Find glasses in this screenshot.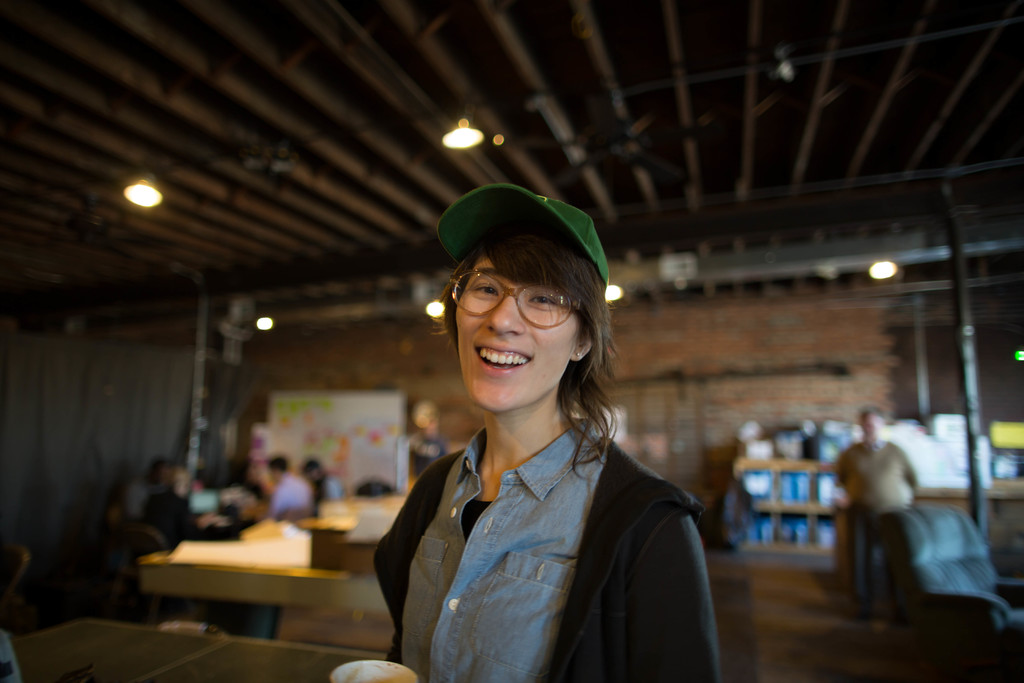
The bounding box for glasses is {"x1": 452, "y1": 288, "x2": 596, "y2": 331}.
